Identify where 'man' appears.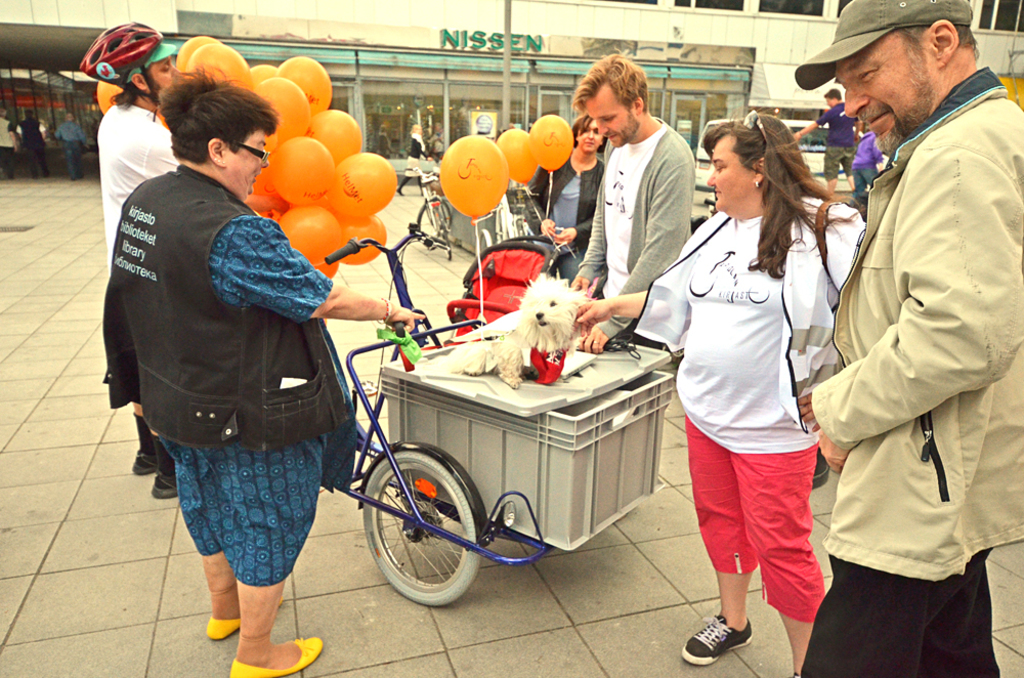
Appears at 558,45,700,367.
